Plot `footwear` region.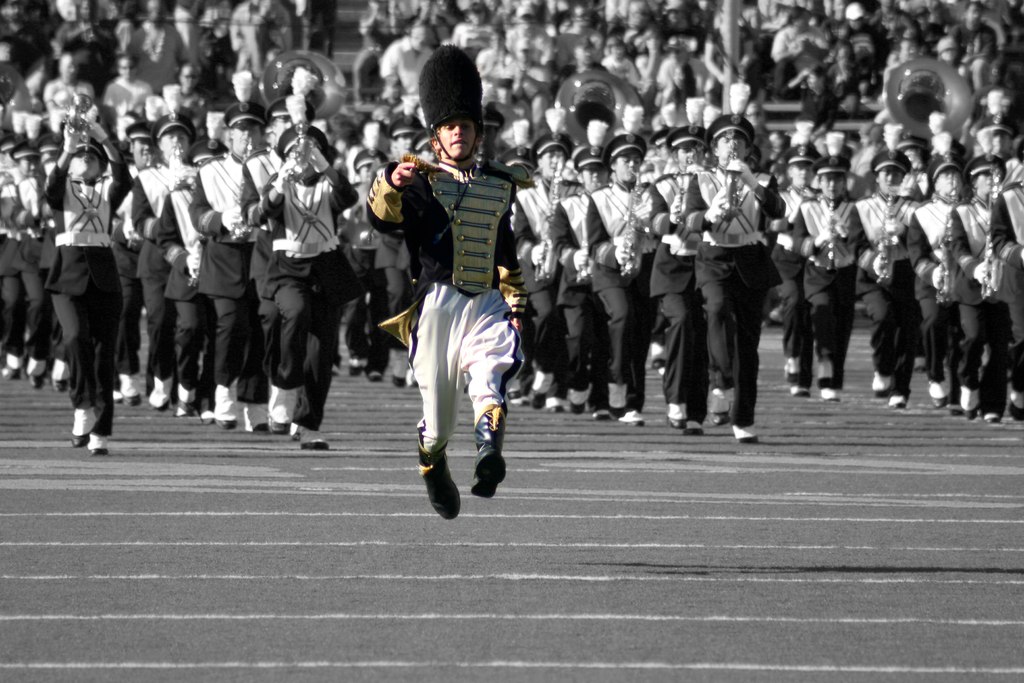
Plotted at Rect(868, 371, 892, 393).
